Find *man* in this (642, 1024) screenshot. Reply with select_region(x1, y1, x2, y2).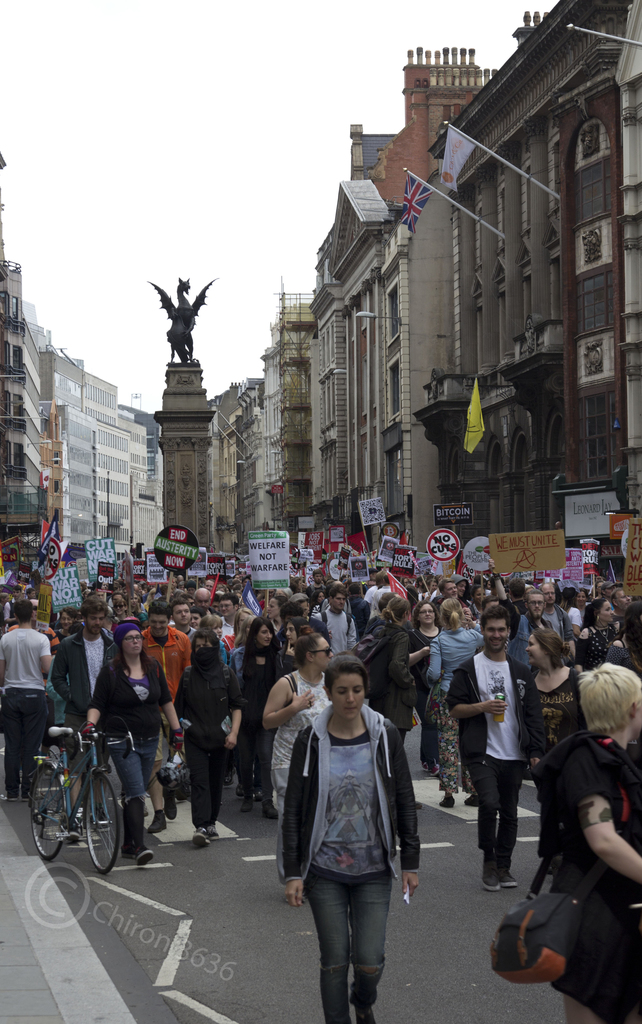
select_region(314, 586, 361, 660).
